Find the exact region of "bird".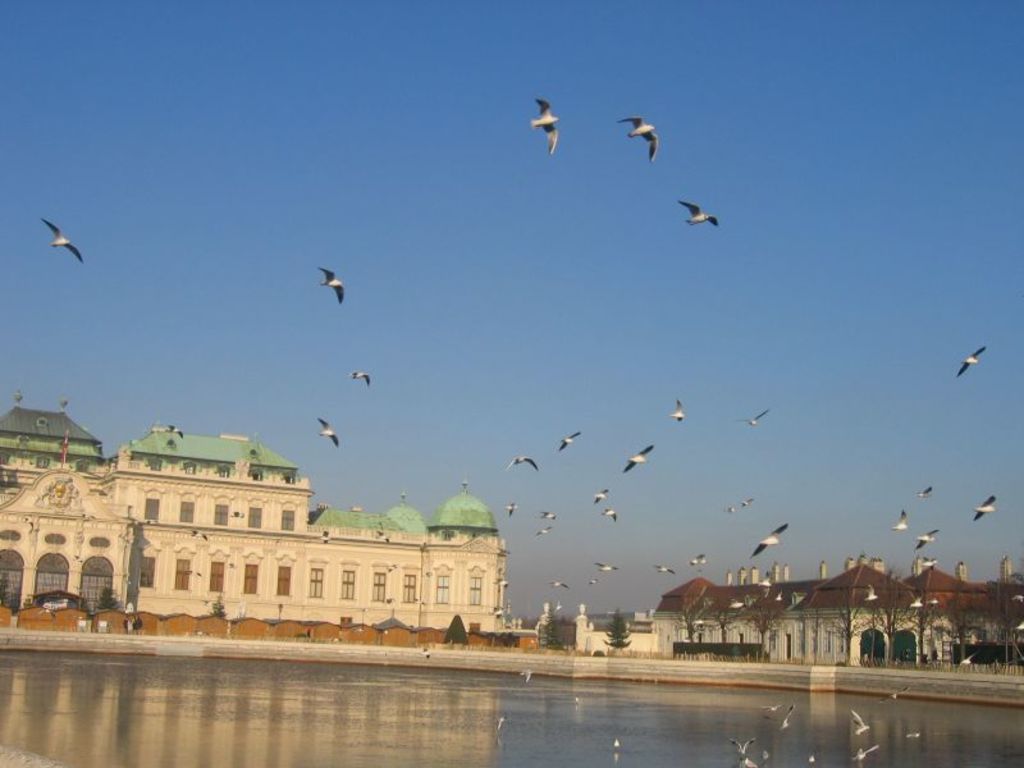
Exact region: {"left": 851, "top": 735, "right": 884, "bottom": 759}.
